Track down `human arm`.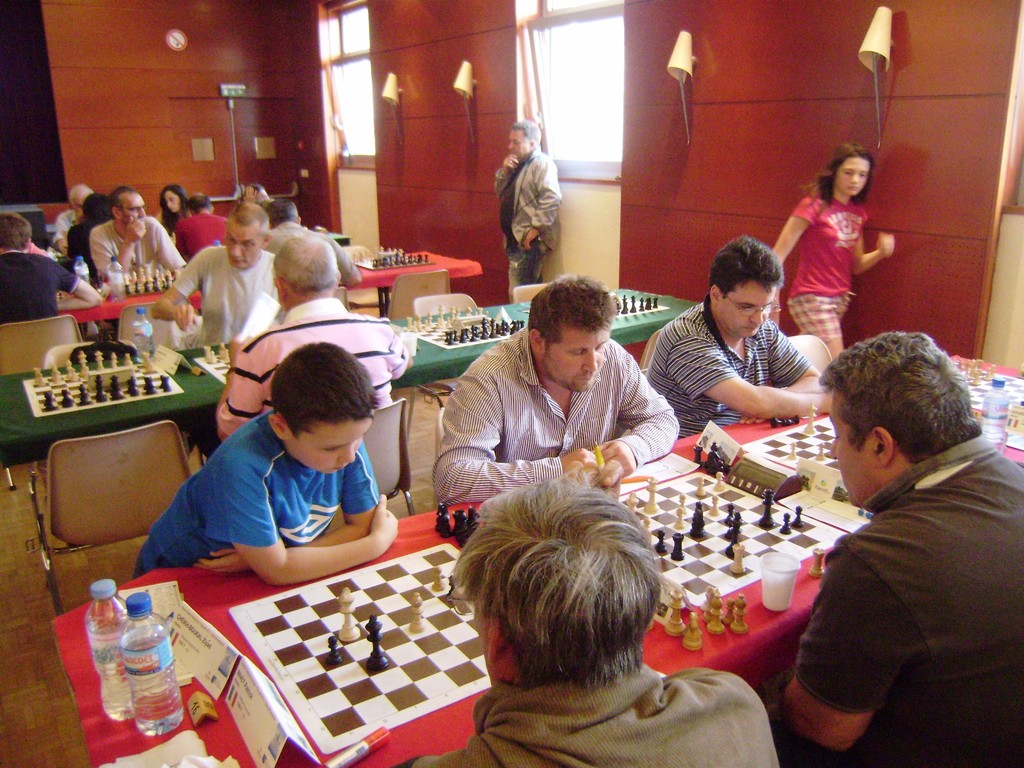
Tracked to bbox(775, 199, 806, 265).
